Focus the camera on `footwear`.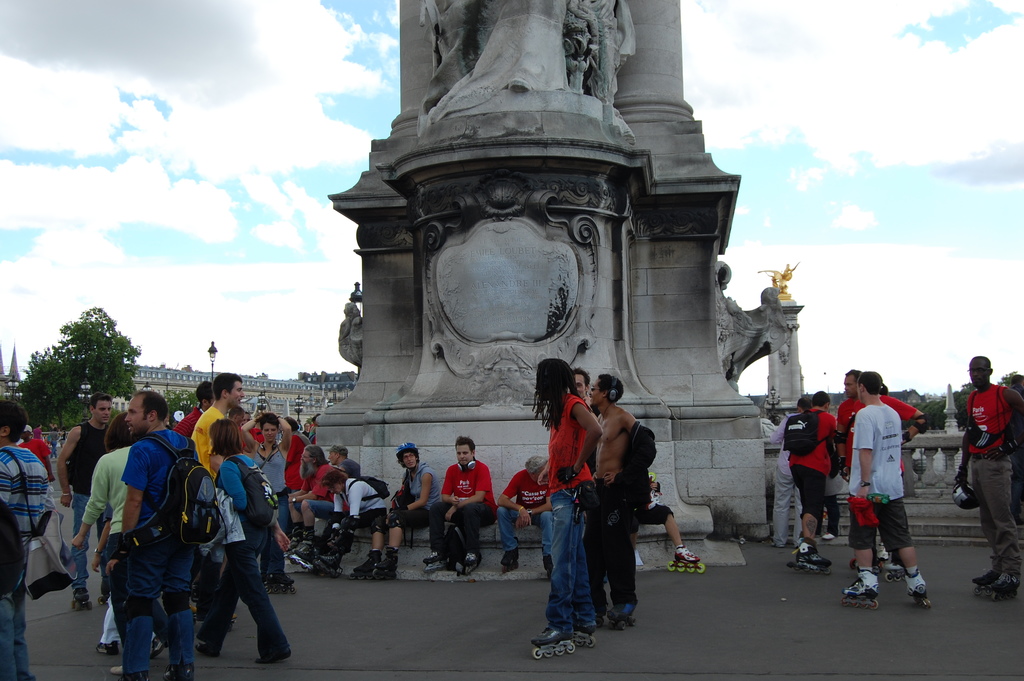
Focus region: select_region(317, 545, 345, 566).
